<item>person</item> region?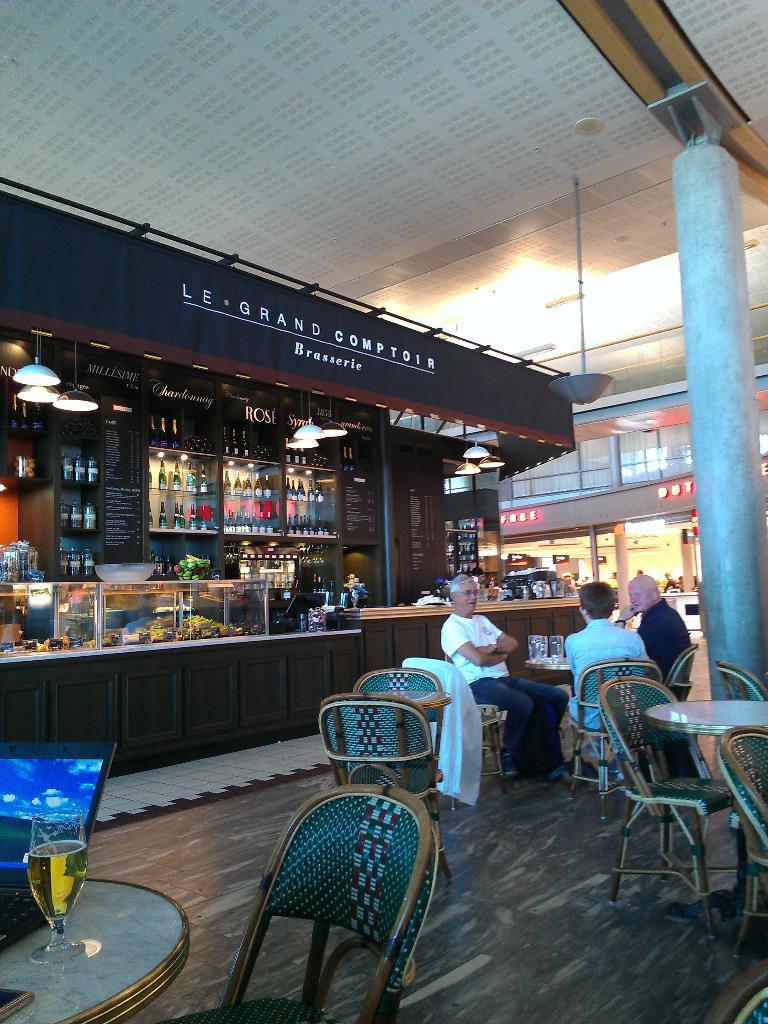
[637, 566, 701, 680]
